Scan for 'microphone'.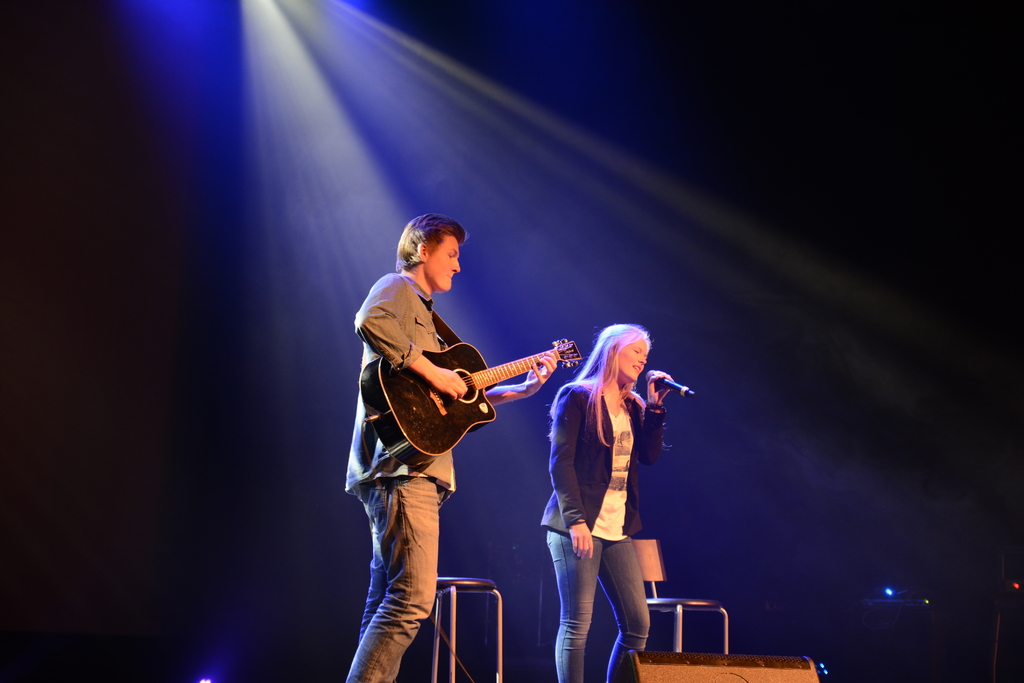
Scan result: box=[648, 368, 692, 397].
